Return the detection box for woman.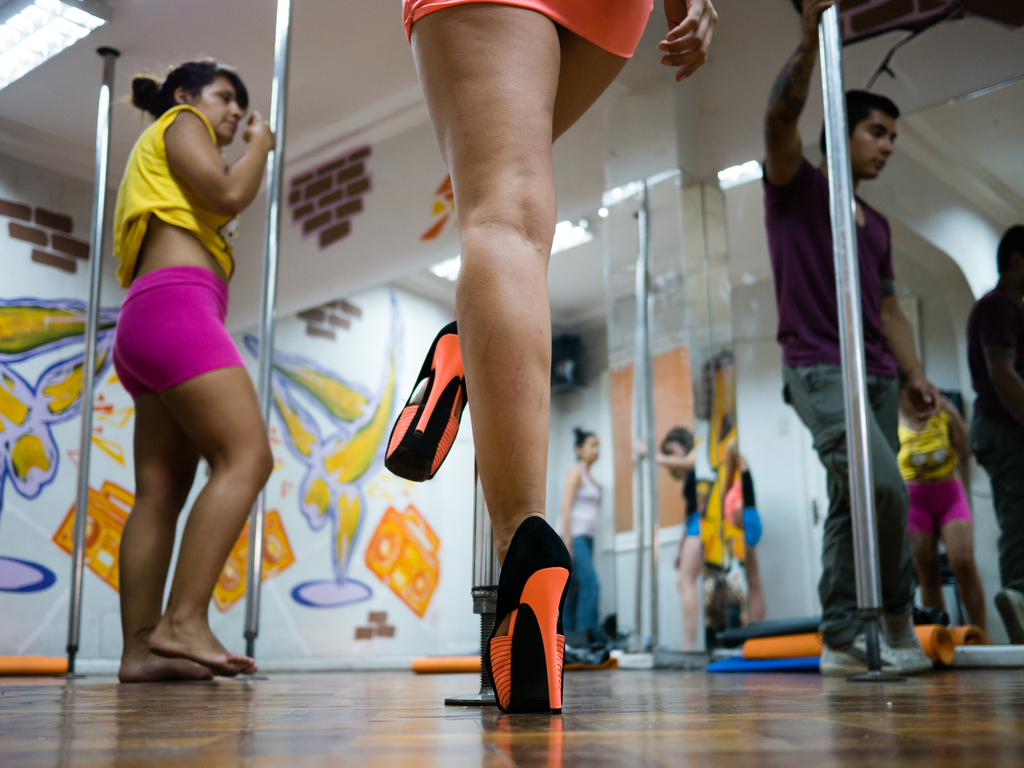
{"x1": 552, "y1": 420, "x2": 623, "y2": 682}.
